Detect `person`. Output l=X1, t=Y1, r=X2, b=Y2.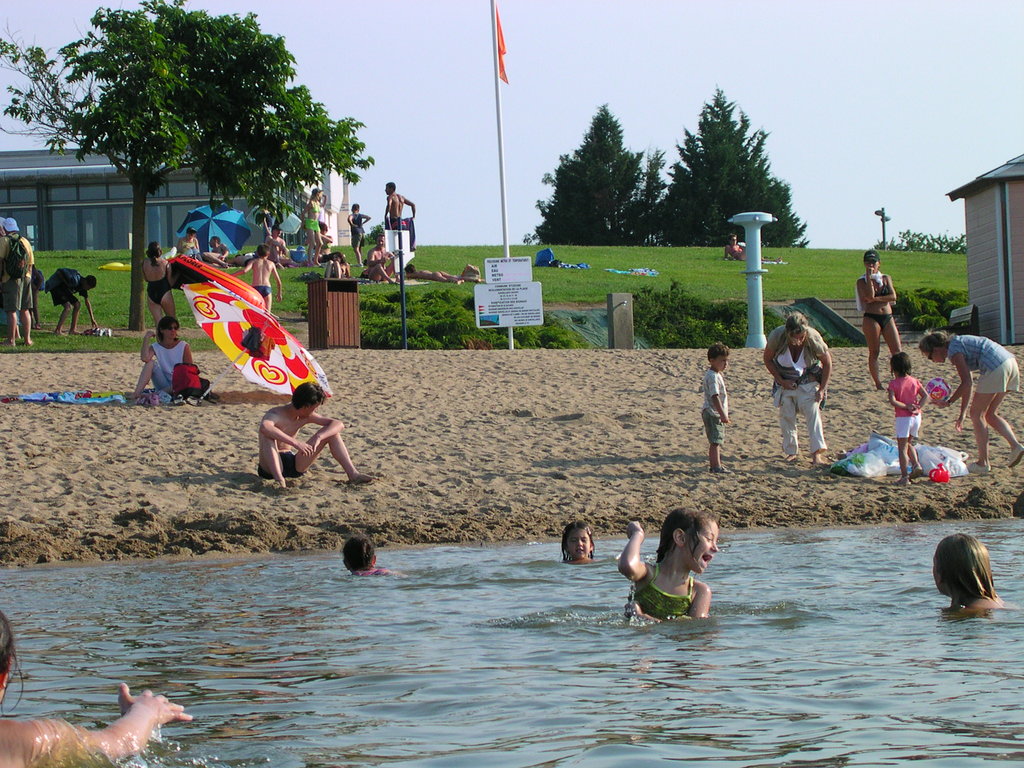
l=0, t=618, r=191, b=767.
